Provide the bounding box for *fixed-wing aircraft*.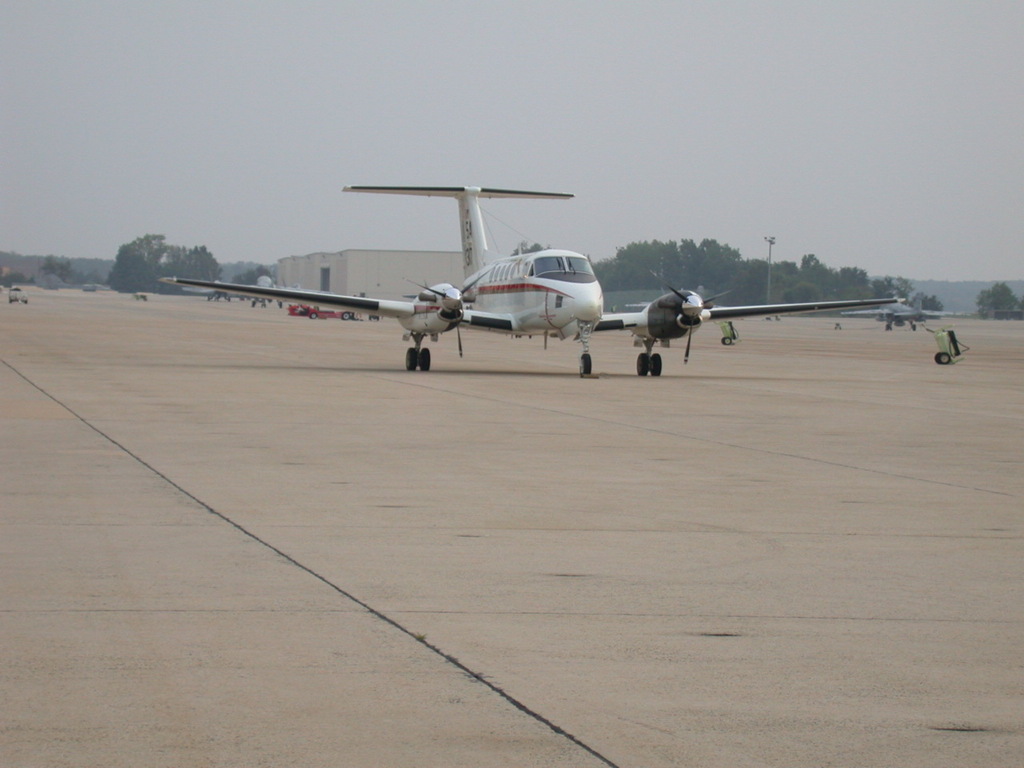
<box>844,292,971,332</box>.
